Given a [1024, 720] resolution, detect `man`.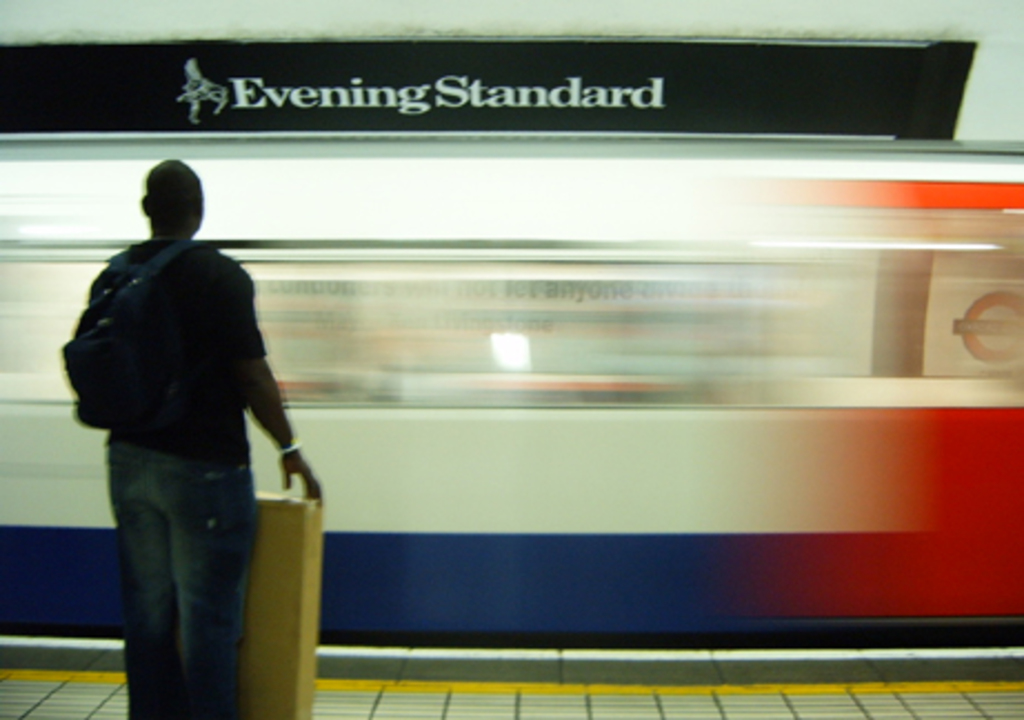
x1=69, y1=171, x2=322, y2=713.
